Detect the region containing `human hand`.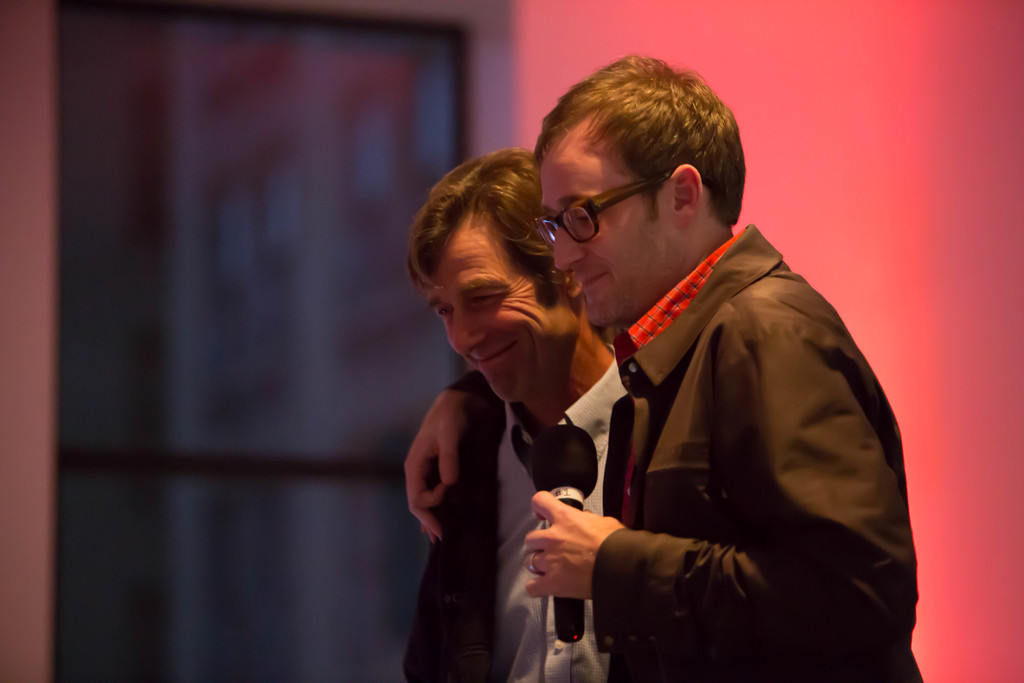
l=538, t=494, r=631, b=597.
